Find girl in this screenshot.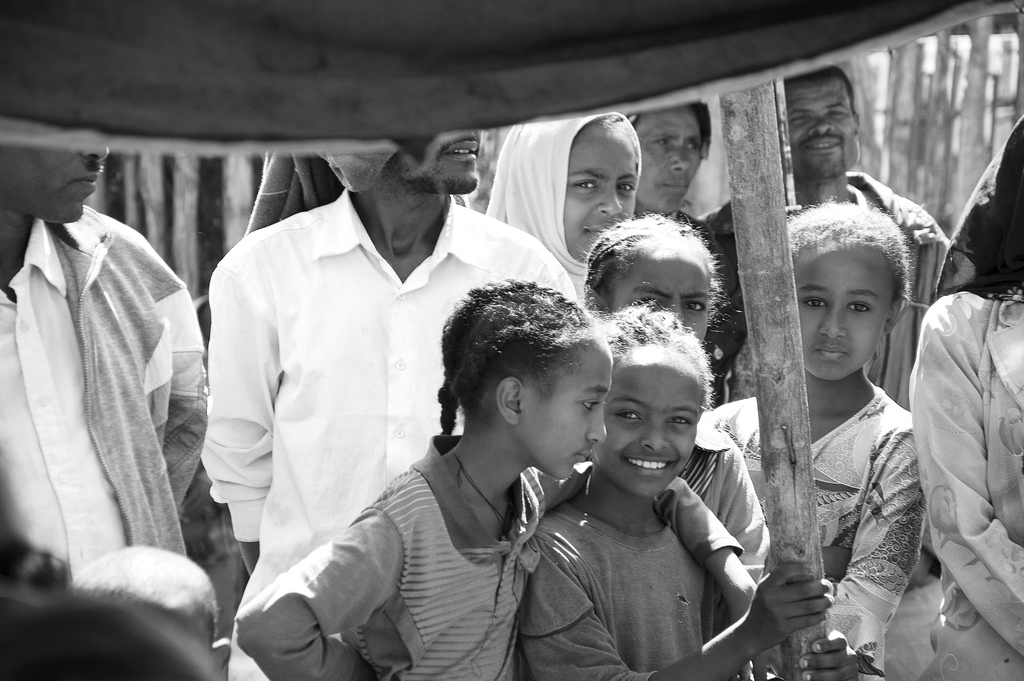
The bounding box for girl is <bbox>524, 215, 776, 680</bbox>.
